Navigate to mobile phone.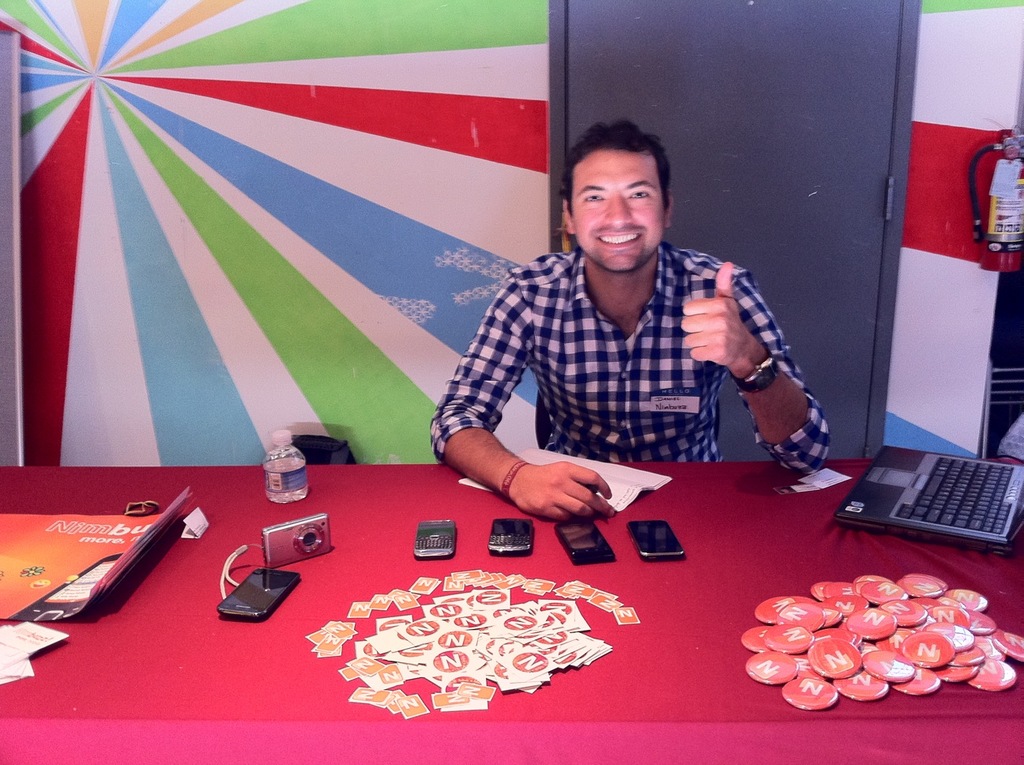
Navigation target: Rect(10, 545, 124, 626).
